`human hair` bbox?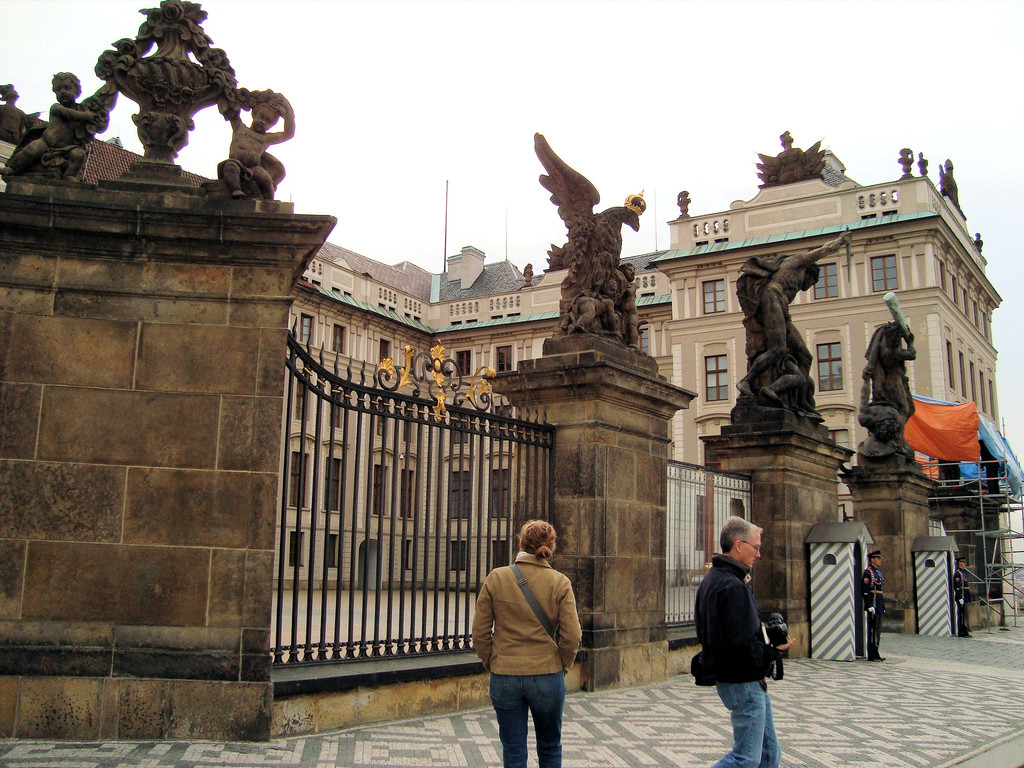
bbox=(717, 515, 758, 558)
